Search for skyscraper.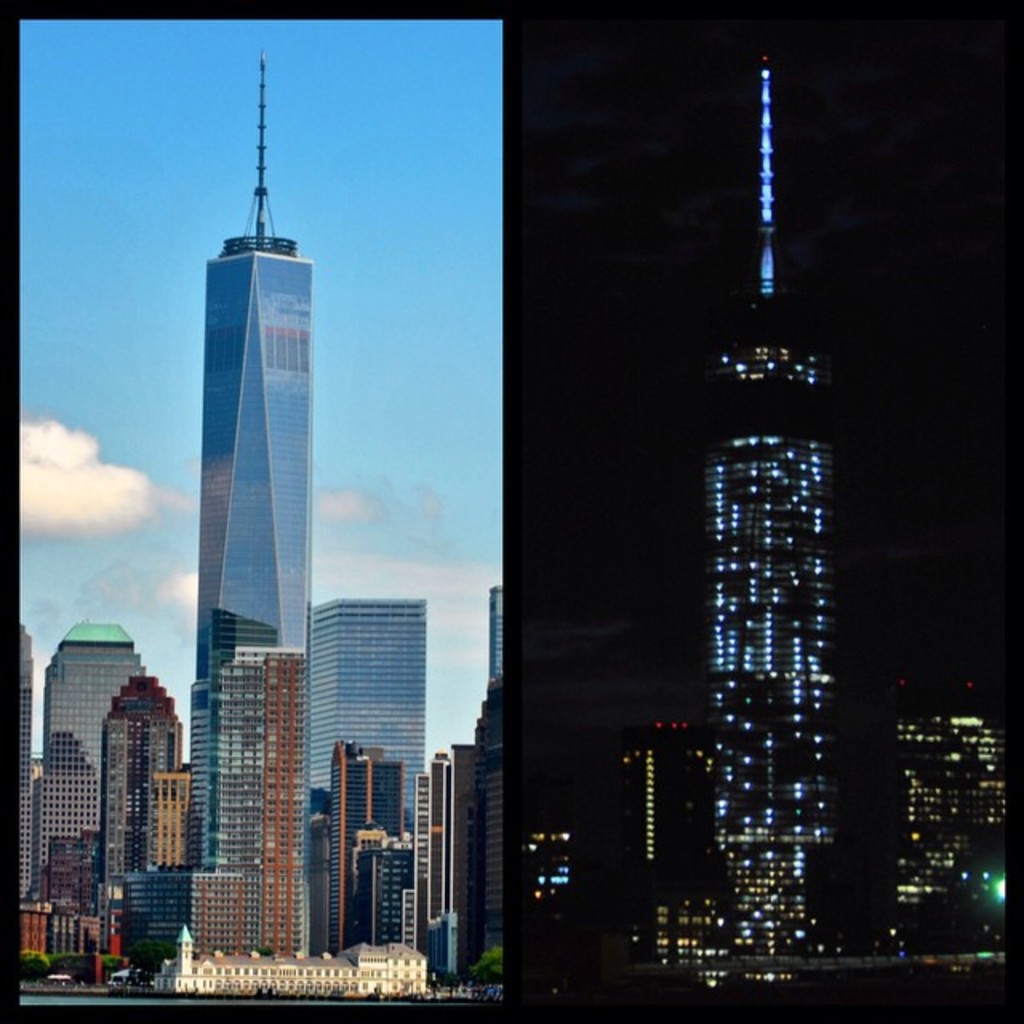
Found at [490,586,520,678].
